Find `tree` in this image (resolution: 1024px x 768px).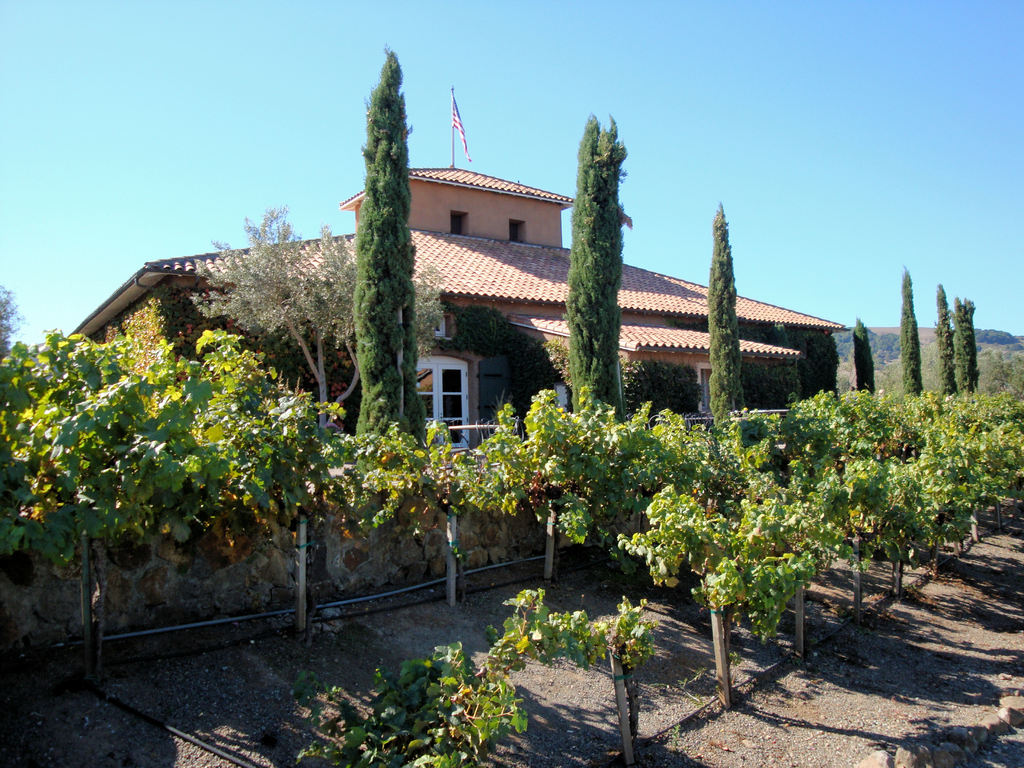
locate(623, 365, 706, 428).
